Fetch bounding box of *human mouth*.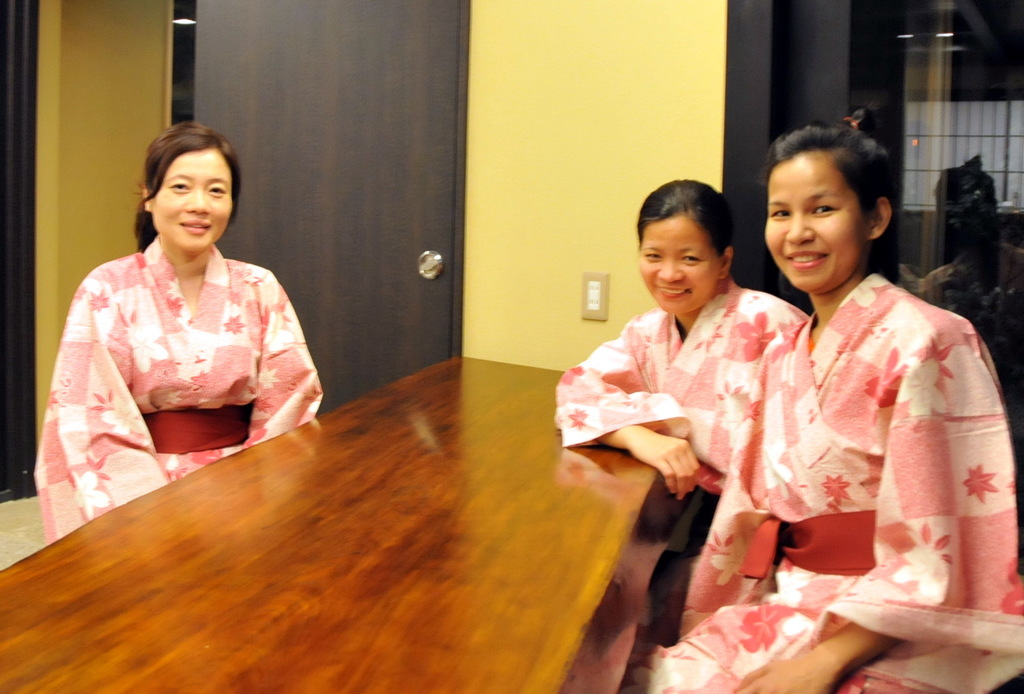
Bbox: <bbox>655, 282, 690, 302</bbox>.
